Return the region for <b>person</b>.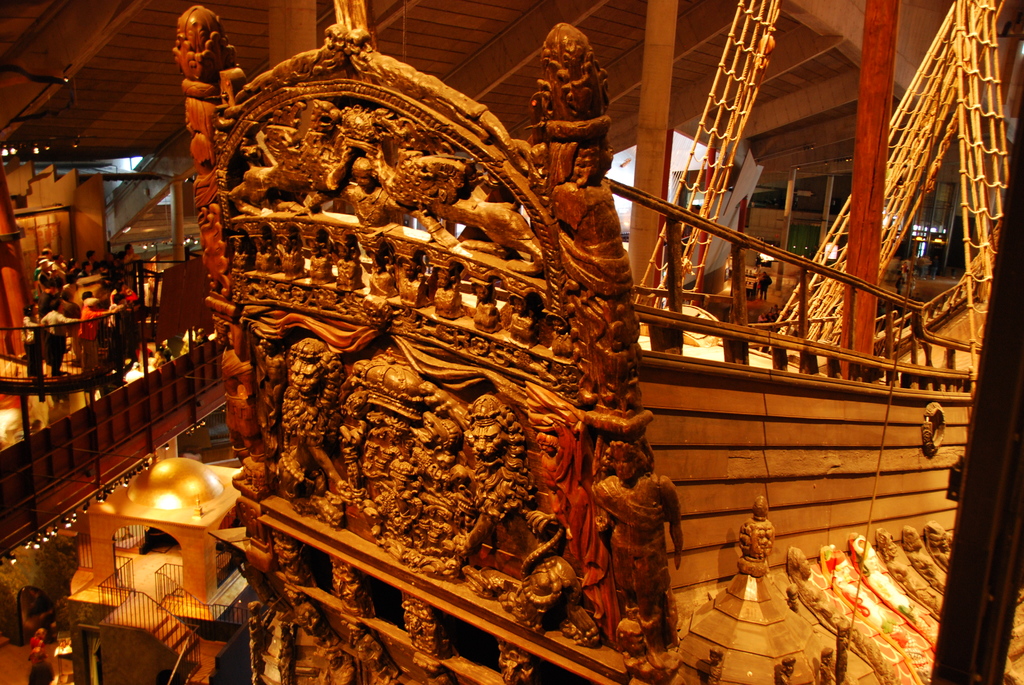
rect(38, 297, 74, 382).
